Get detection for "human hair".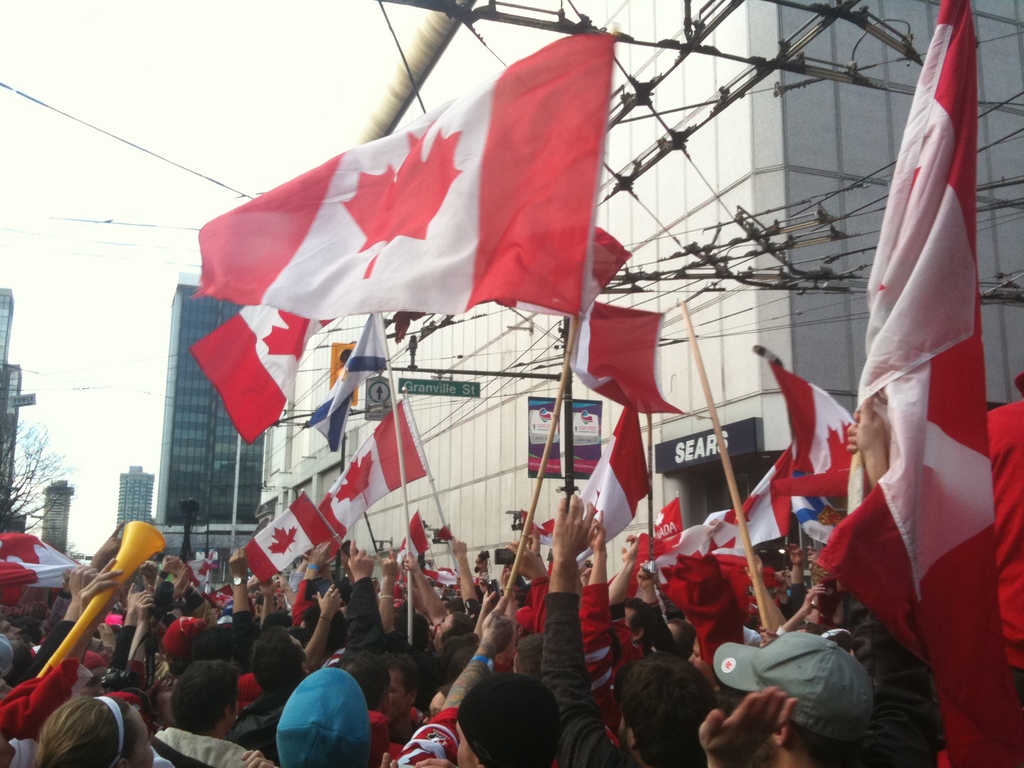
Detection: Rect(515, 633, 544, 685).
